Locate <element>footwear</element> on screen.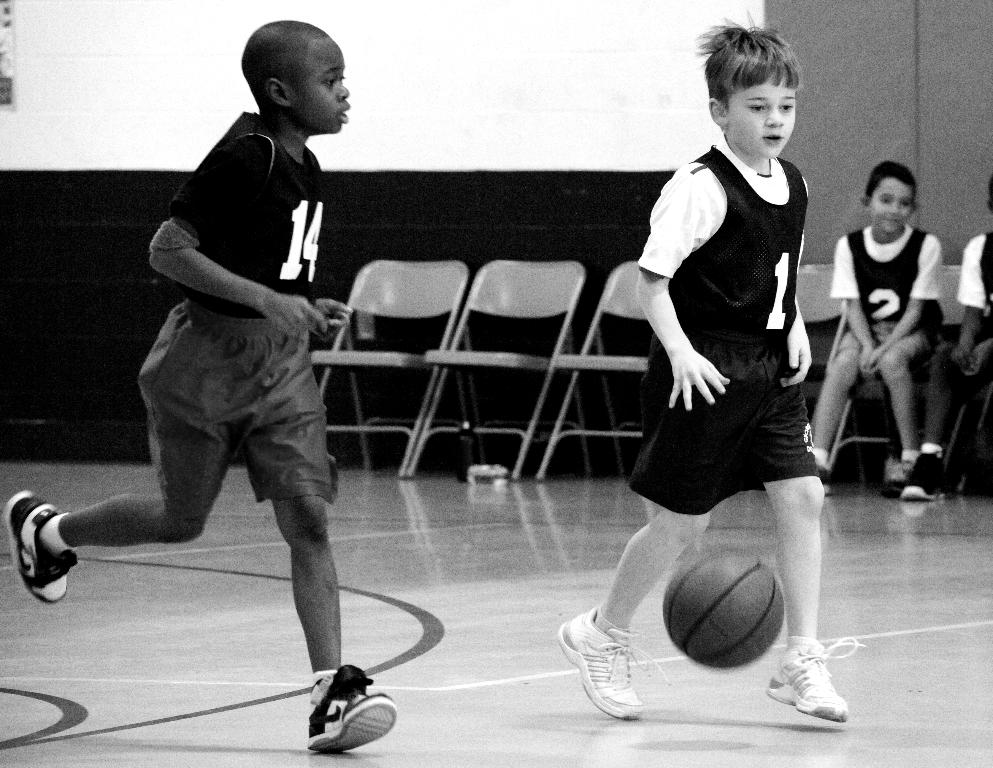
On screen at [x1=799, y1=443, x2=827, y2=484].
